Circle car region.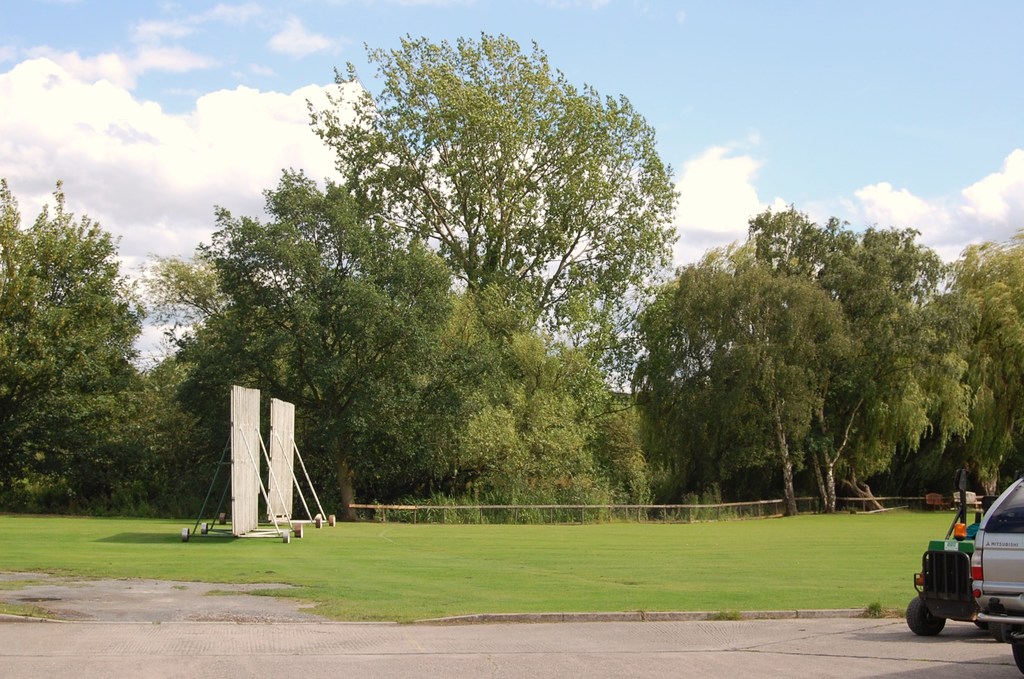
Region: (920, 495, 1011, 642).
